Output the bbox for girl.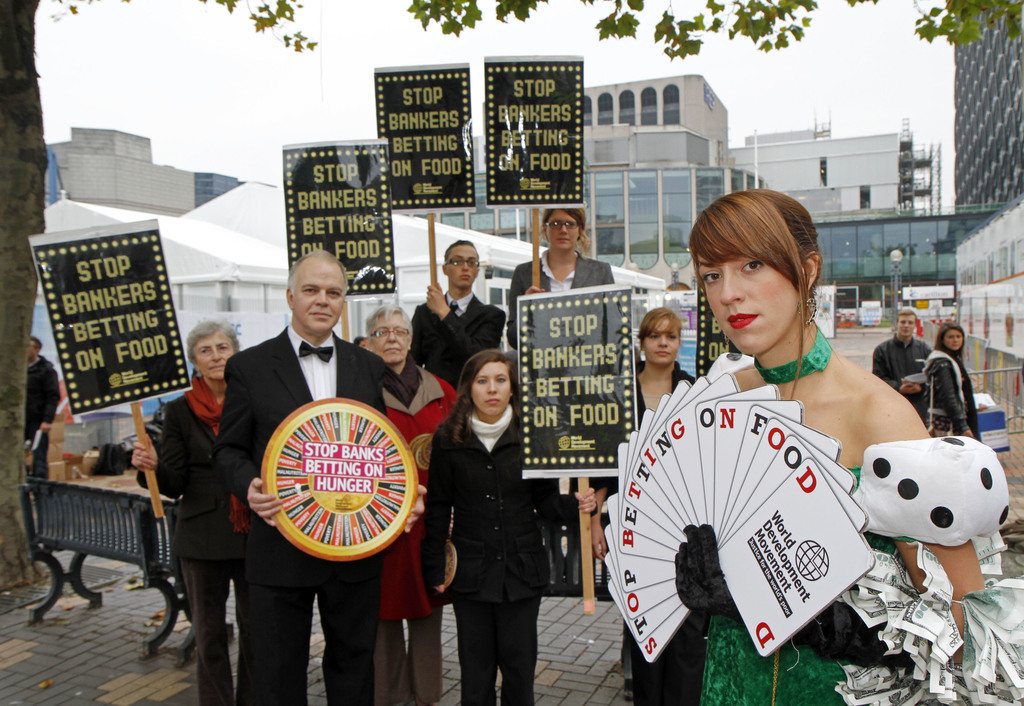
locate(578, 311, 705, 705).
